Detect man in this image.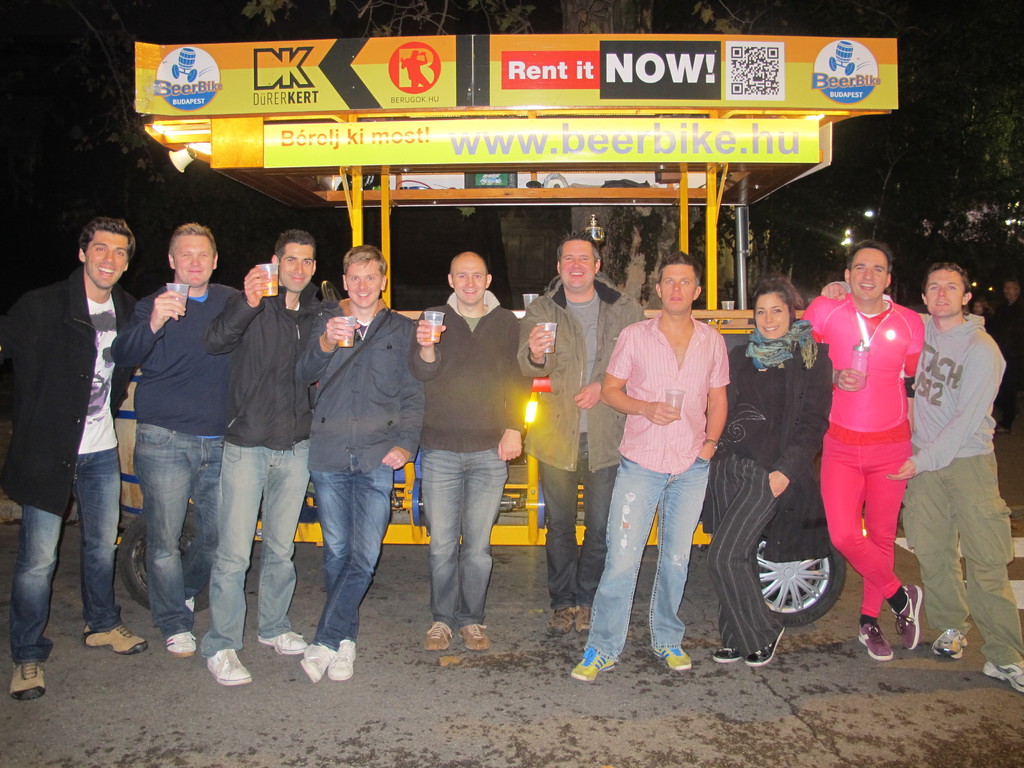
Detection: [x1=15, y1=193, x2=160, y2=676].
